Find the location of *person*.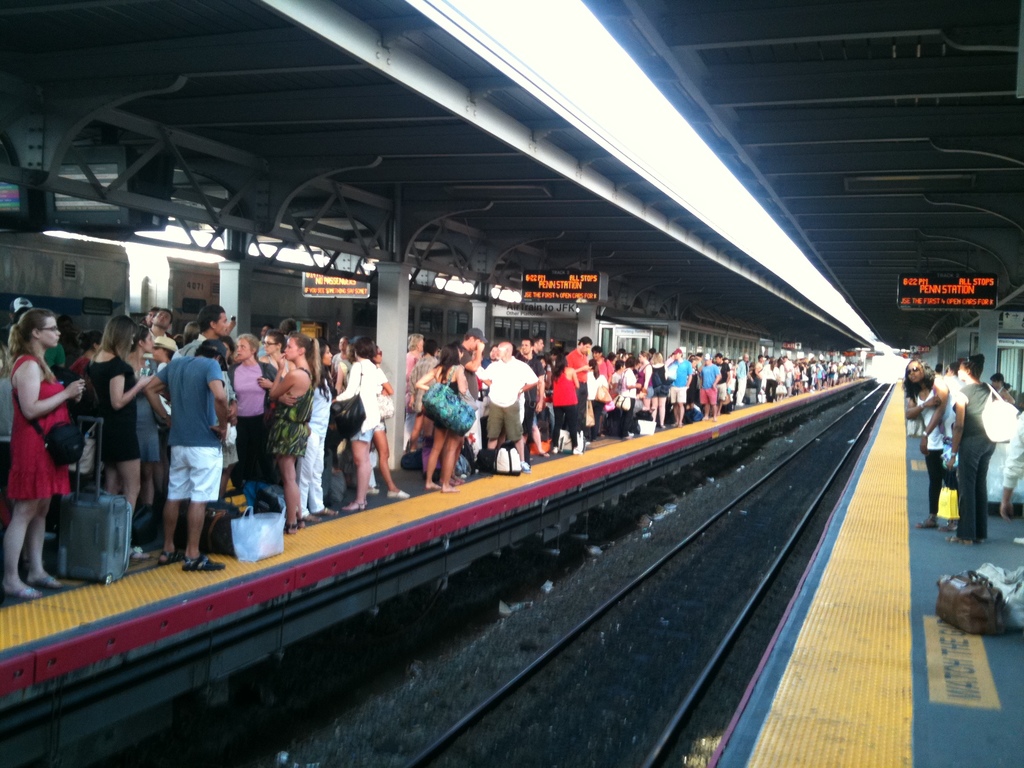
Location: bbox=[908, 371, 941, 438].
